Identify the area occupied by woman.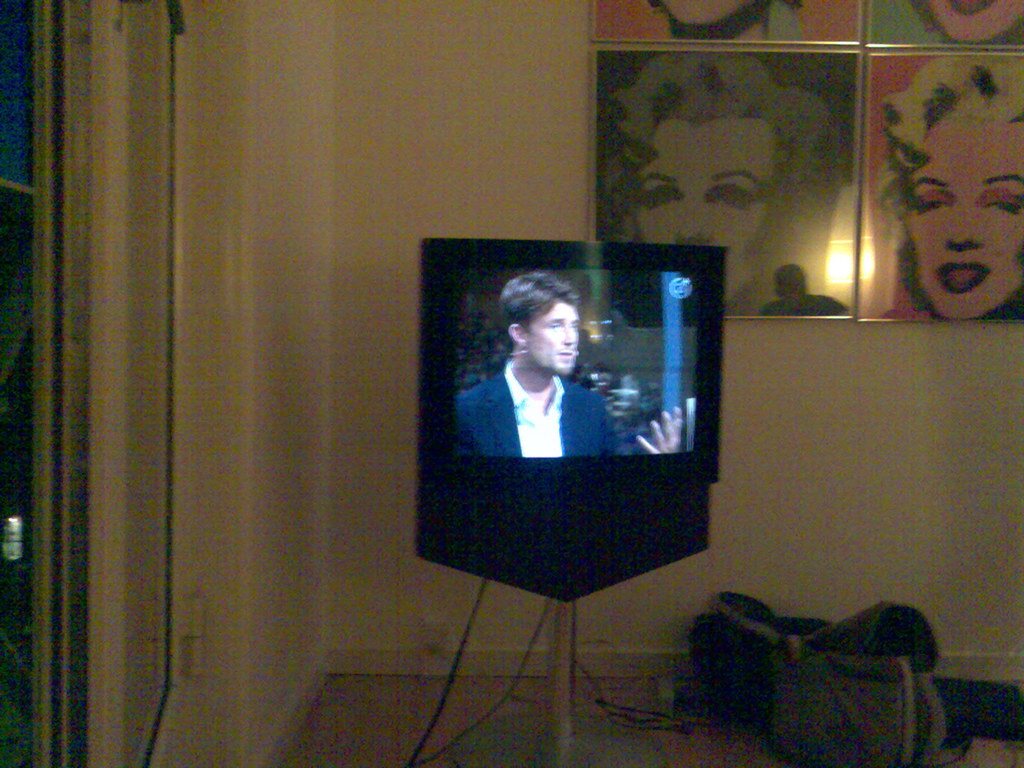
Area: [598, 42, 858, 312].
